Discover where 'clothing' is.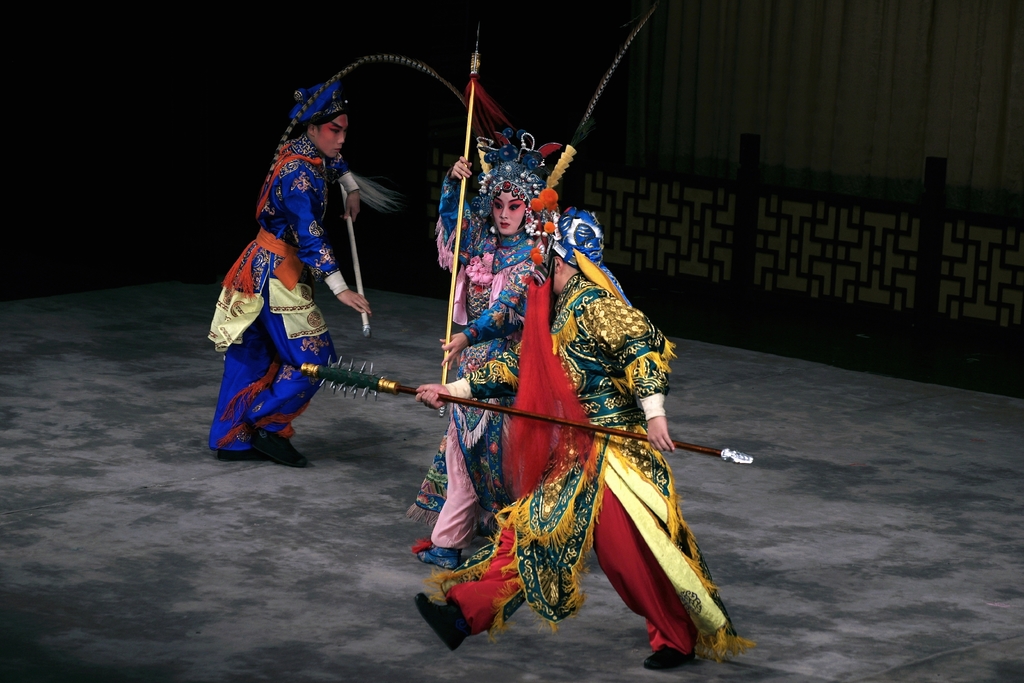
Discovered at <region>447, 265, 733, 653</region>.
